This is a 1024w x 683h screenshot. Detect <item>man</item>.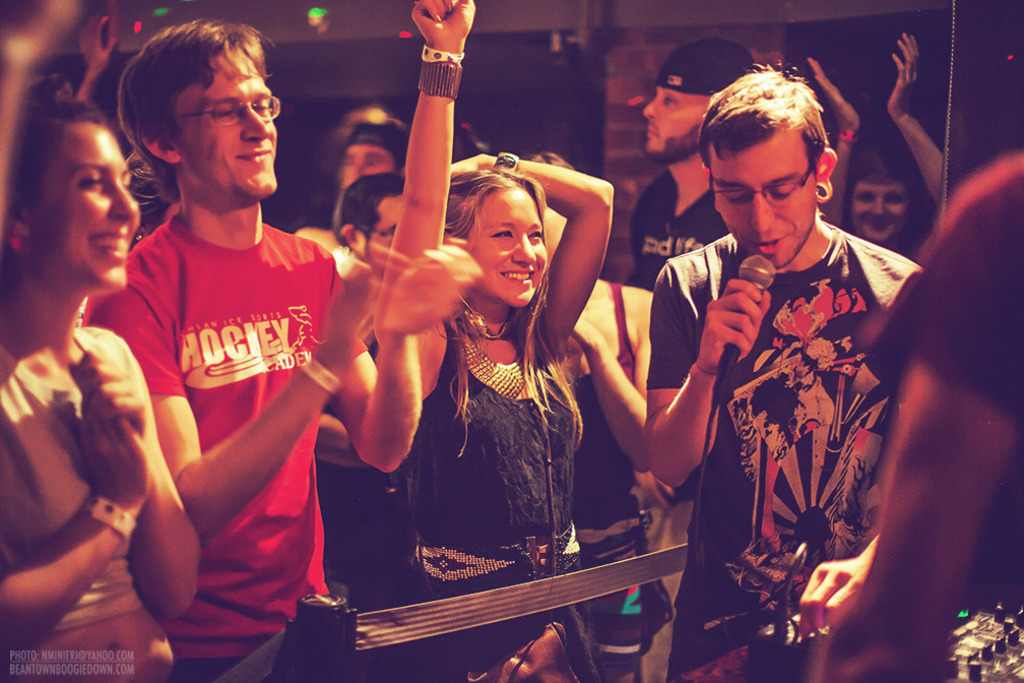
locate(328, 177, 408, 288).
